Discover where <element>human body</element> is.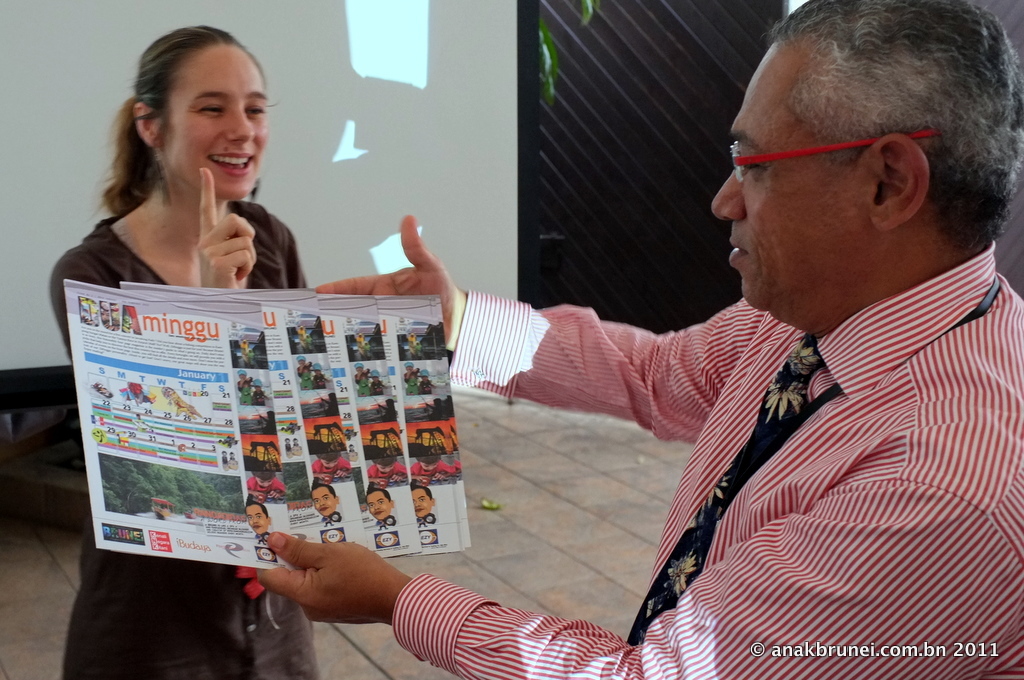
Discovered at x1=401, y1=362, x2=415, y2=391.
